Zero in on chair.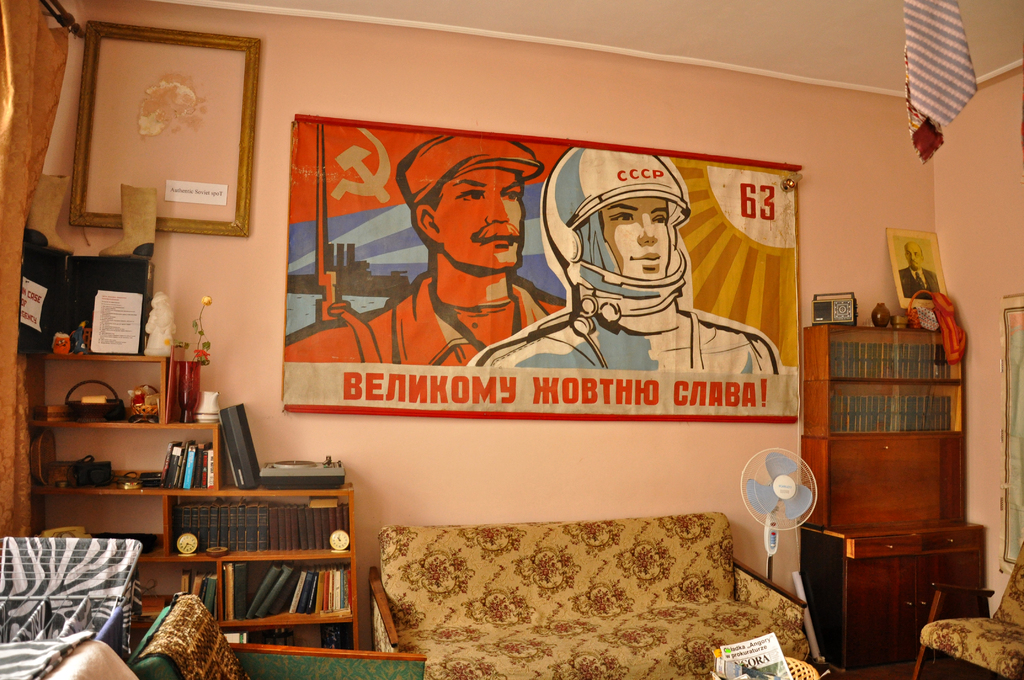
Zeroed in: <box>908,541,1023,679</box>.
